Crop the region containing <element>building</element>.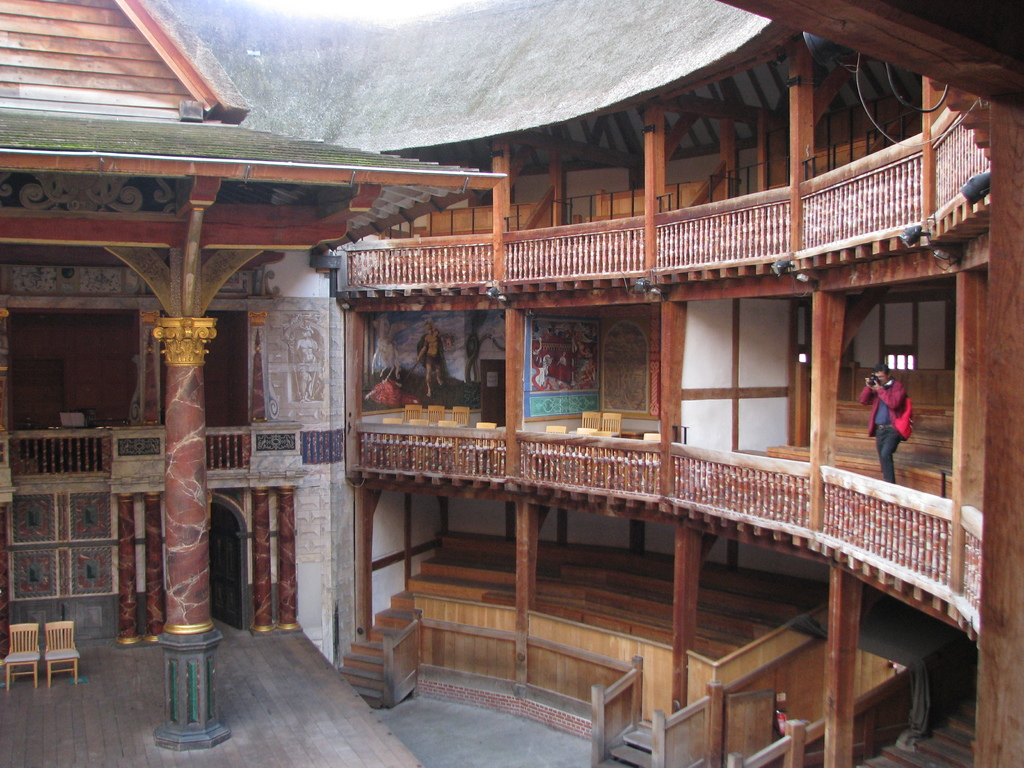
Crop region: (x1=0, y1=0, x2=1021, y2=765).
